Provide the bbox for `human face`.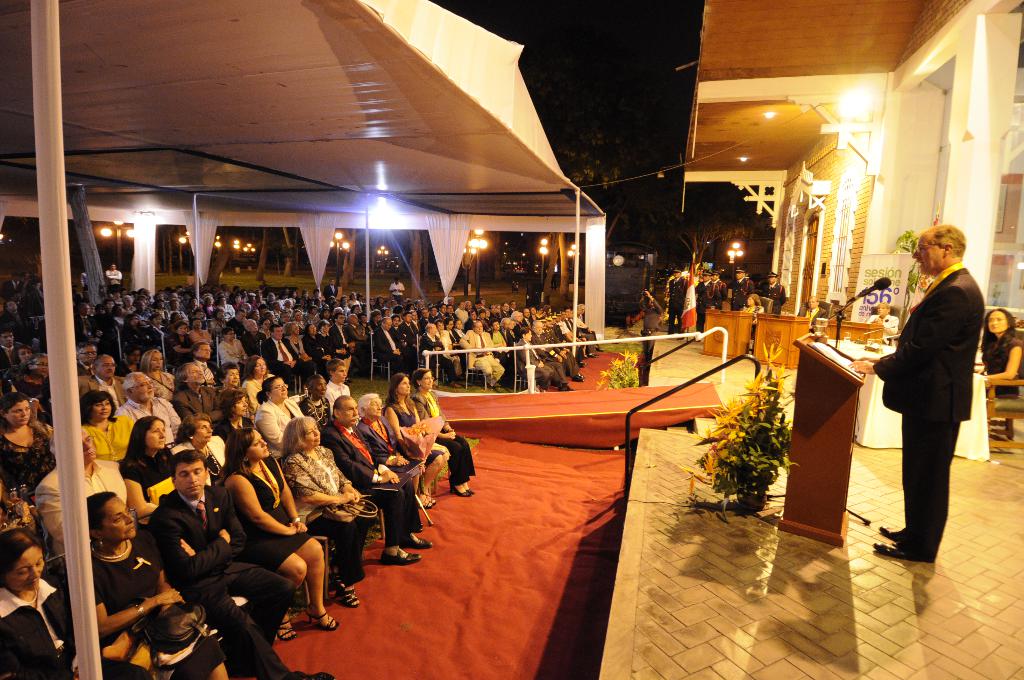
<region>349, 315, 357, 325</region>.
